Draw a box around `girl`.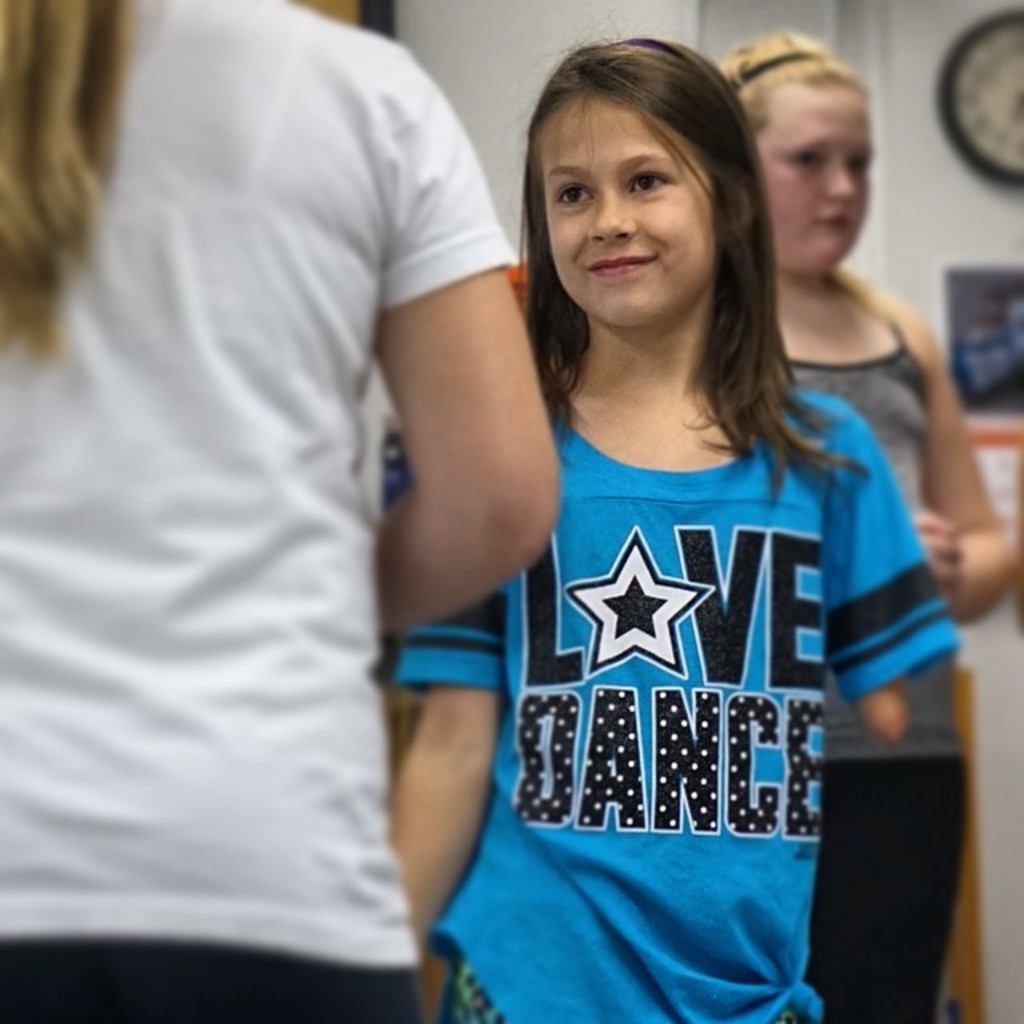
(386, 38, 949, 1022).
